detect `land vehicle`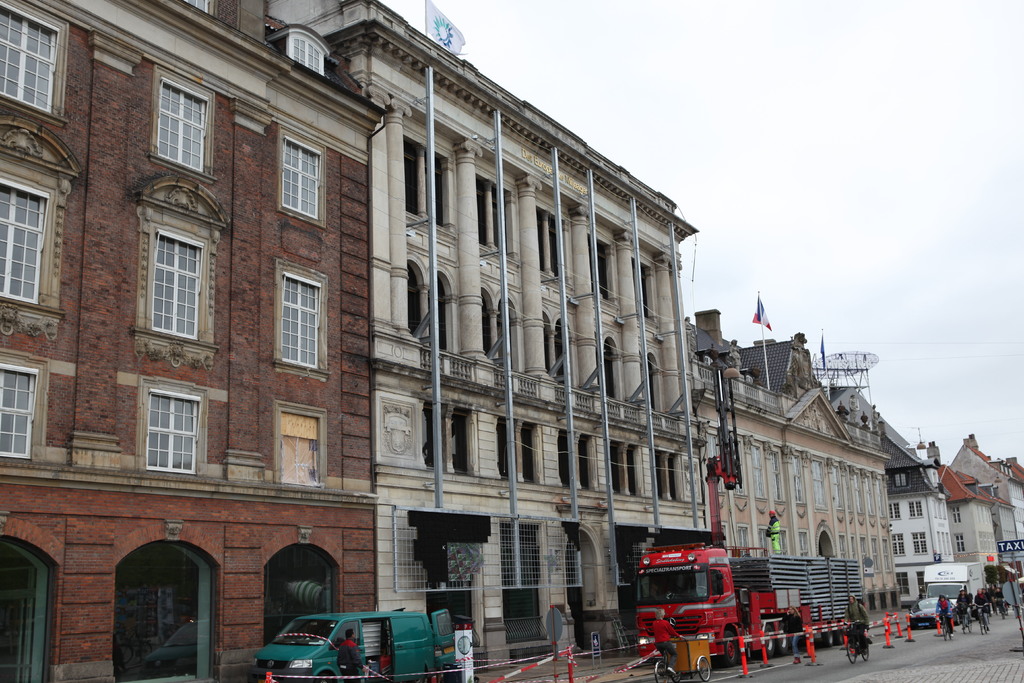
908:593:947:629
